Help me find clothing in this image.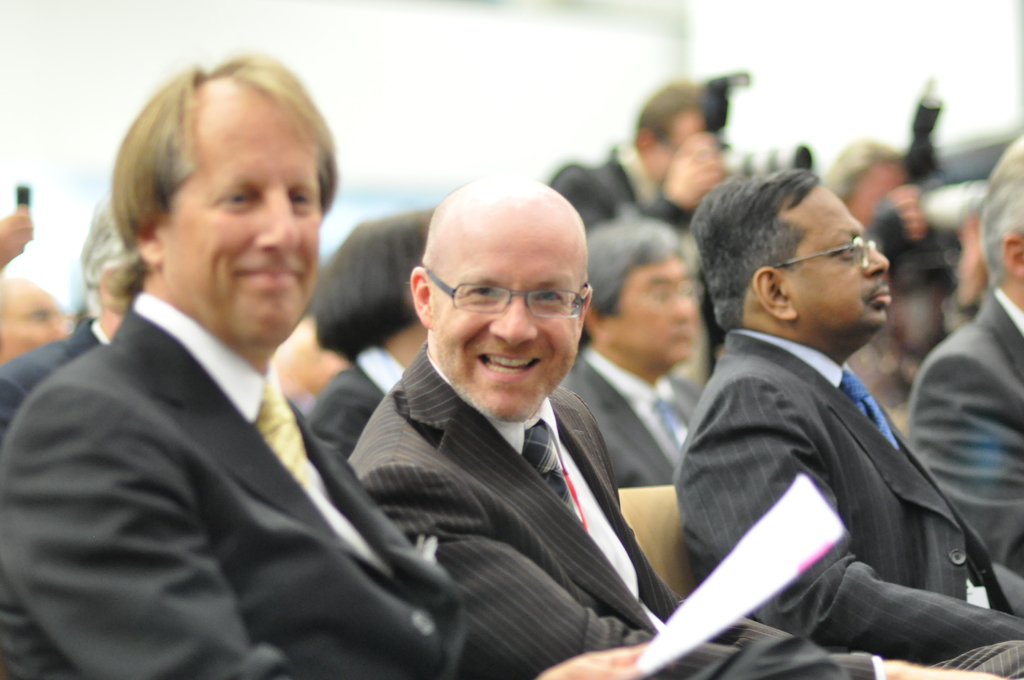
Found it: crop(0, 314, 113, 428).
